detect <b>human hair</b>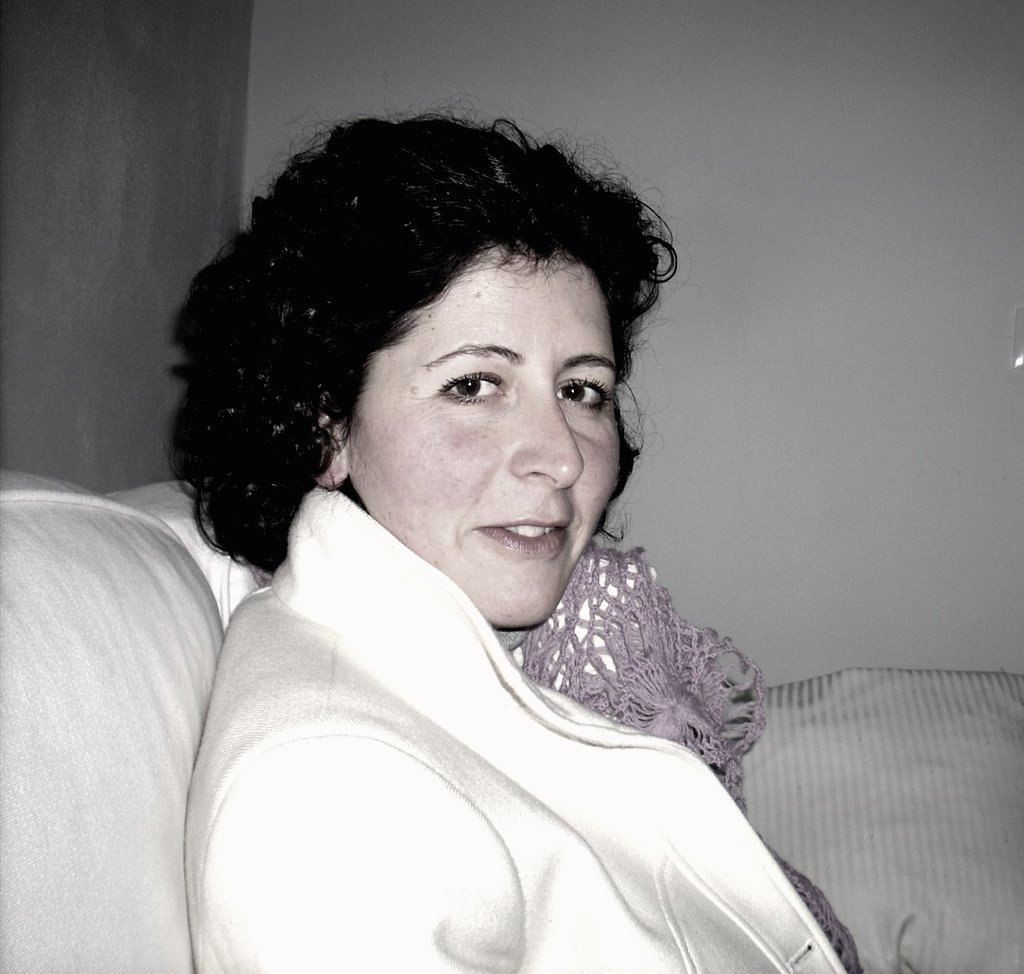
(x1=182, y1=114, x2=689, y2=563)
